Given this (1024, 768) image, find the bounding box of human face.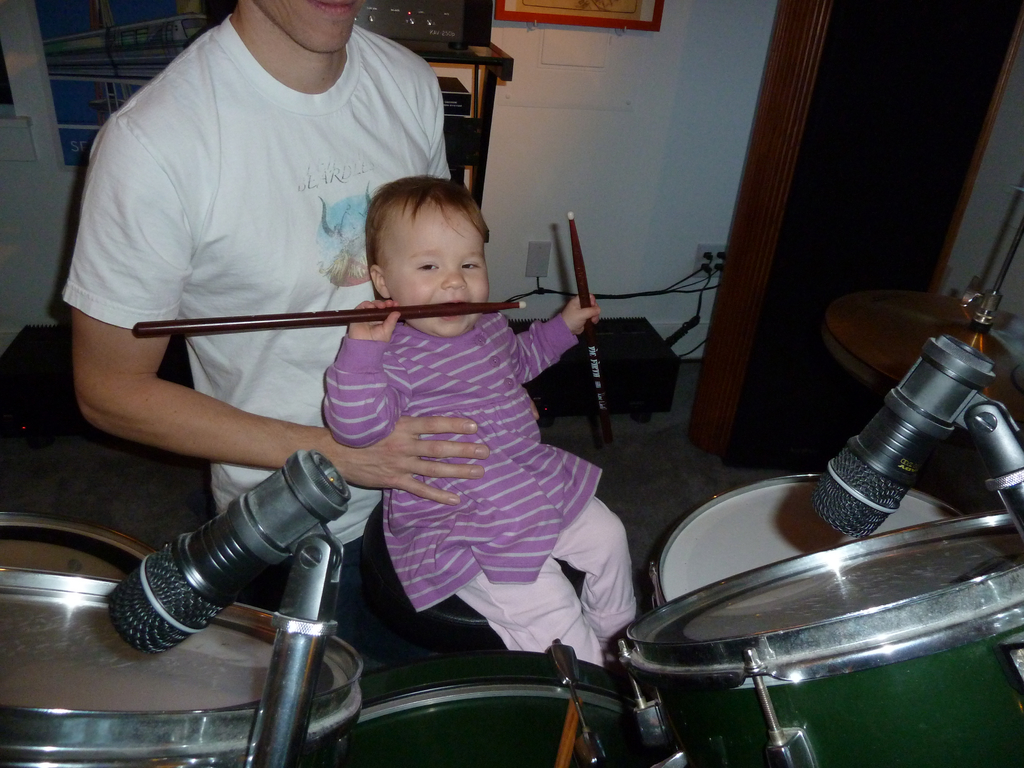
(255,0,365,50).
